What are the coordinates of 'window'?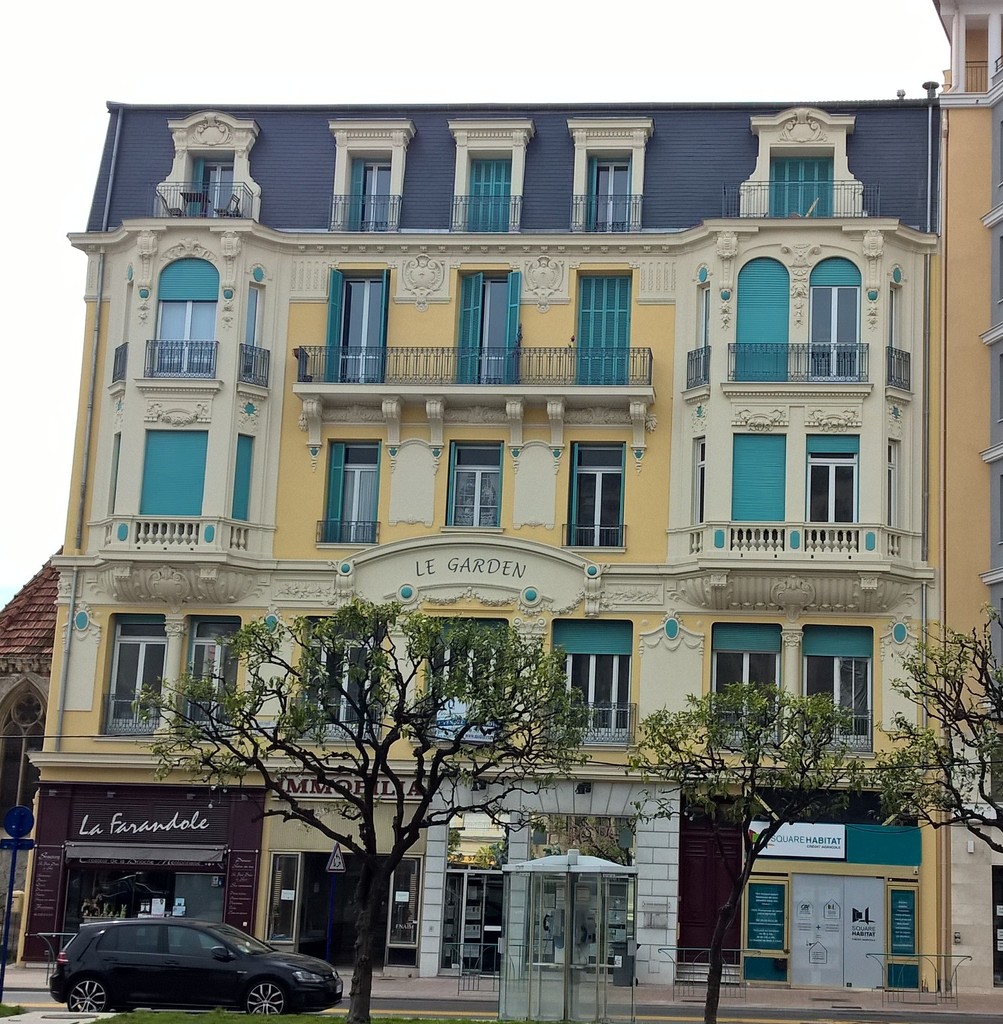
(left=468, top=148, right=513, bottom=236).
